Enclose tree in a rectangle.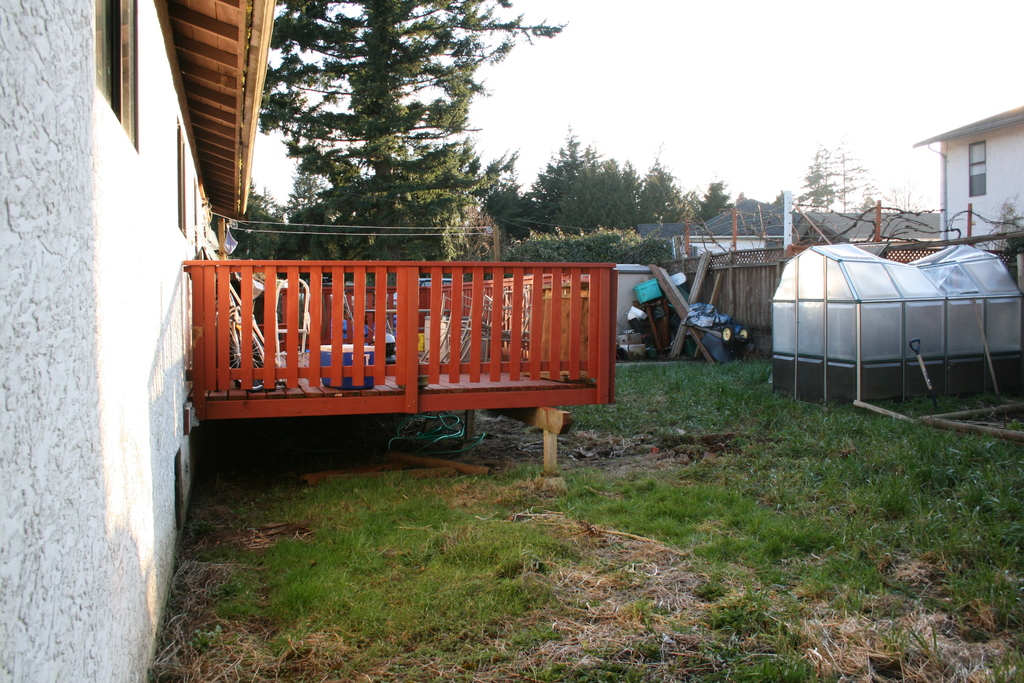
l=198, t=29, r=571, b=246.
